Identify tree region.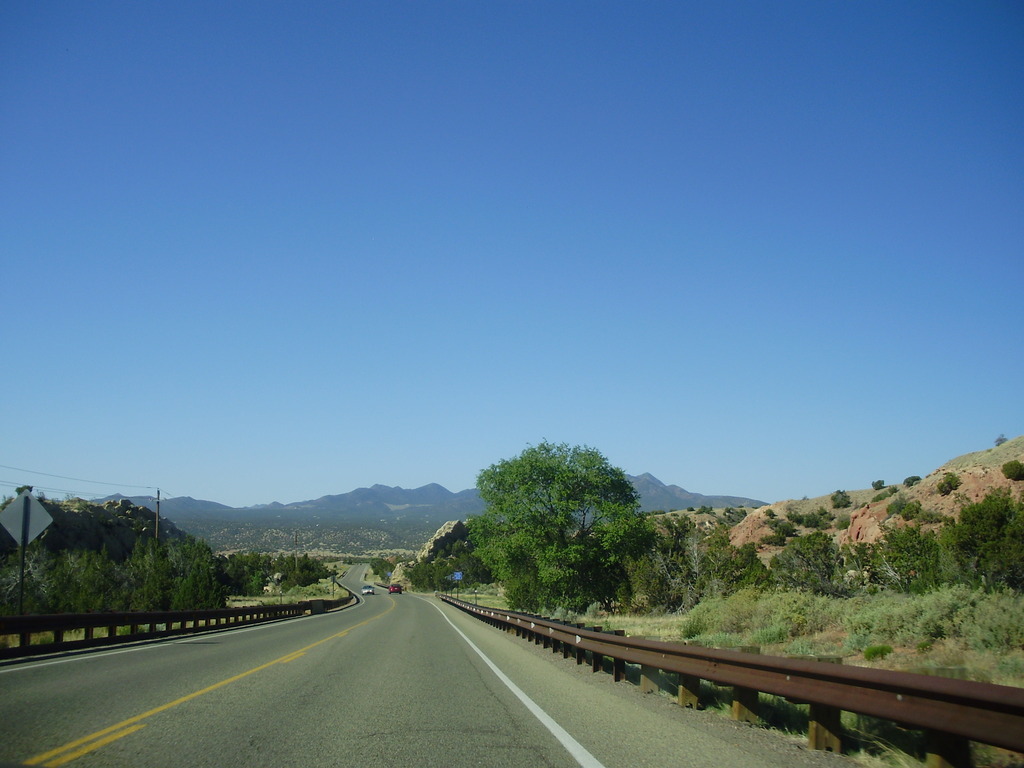
Region: l=449, t=443, r=656, b=618.
